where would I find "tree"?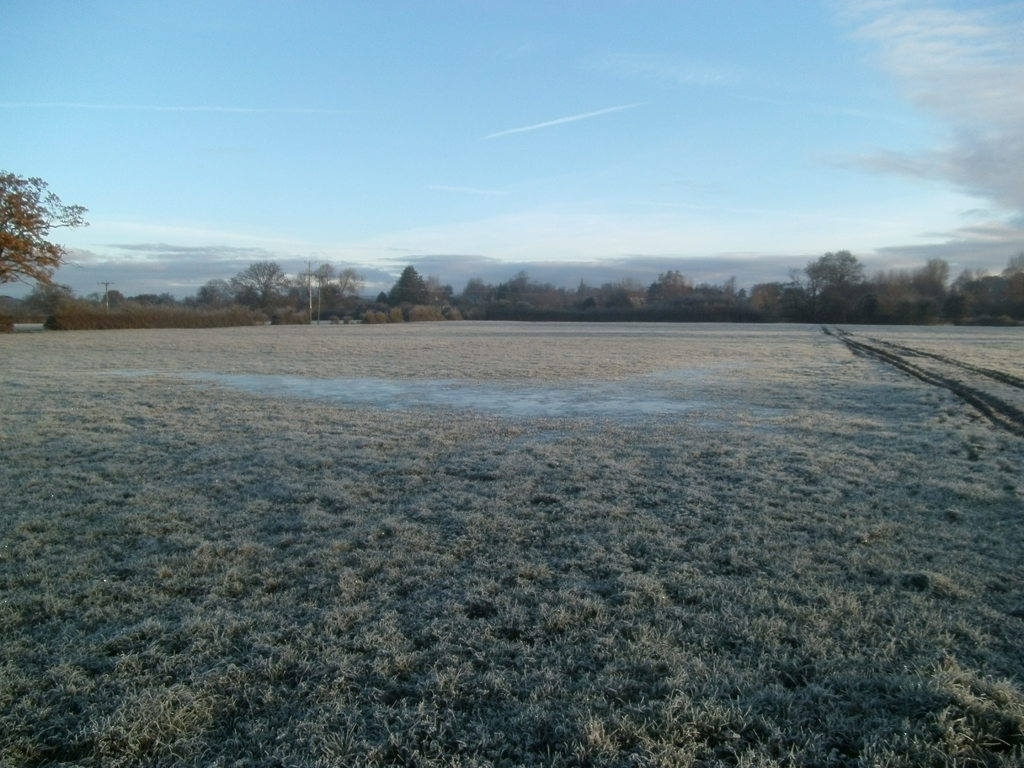
At left=804, top=252, right=866, bottom=317.
